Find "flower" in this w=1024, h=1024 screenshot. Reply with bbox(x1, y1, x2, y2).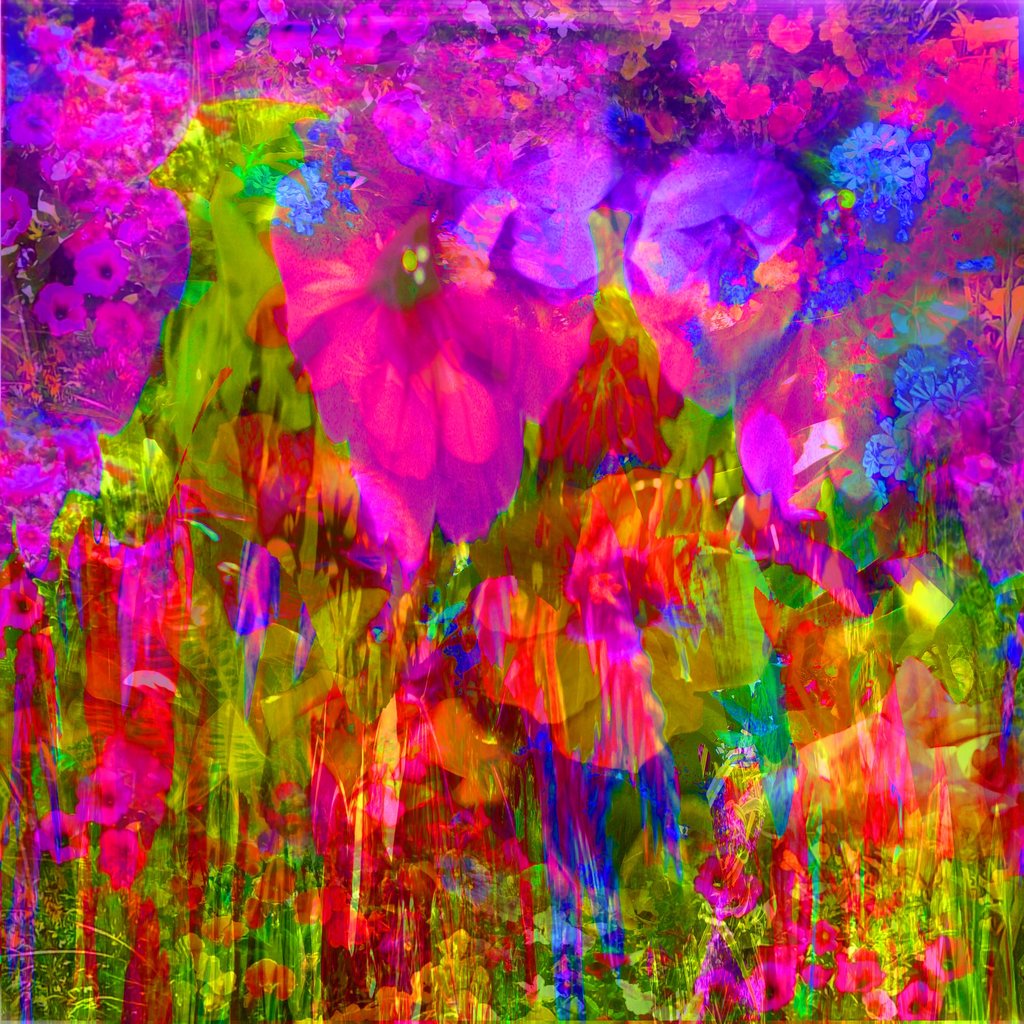
bbox(389, 1, 438, 43).
